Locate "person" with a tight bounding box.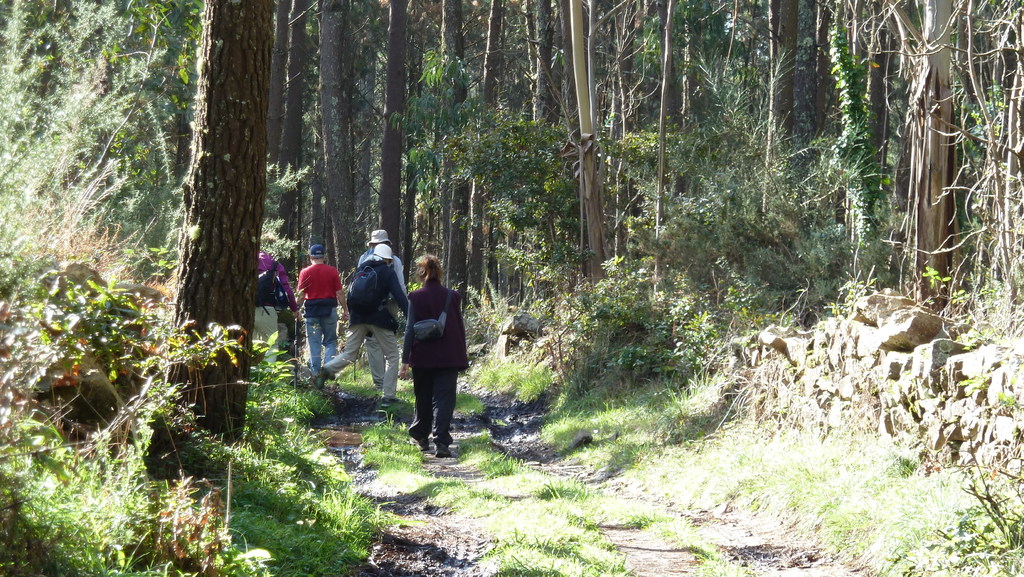
360, 231, 408, 291.
